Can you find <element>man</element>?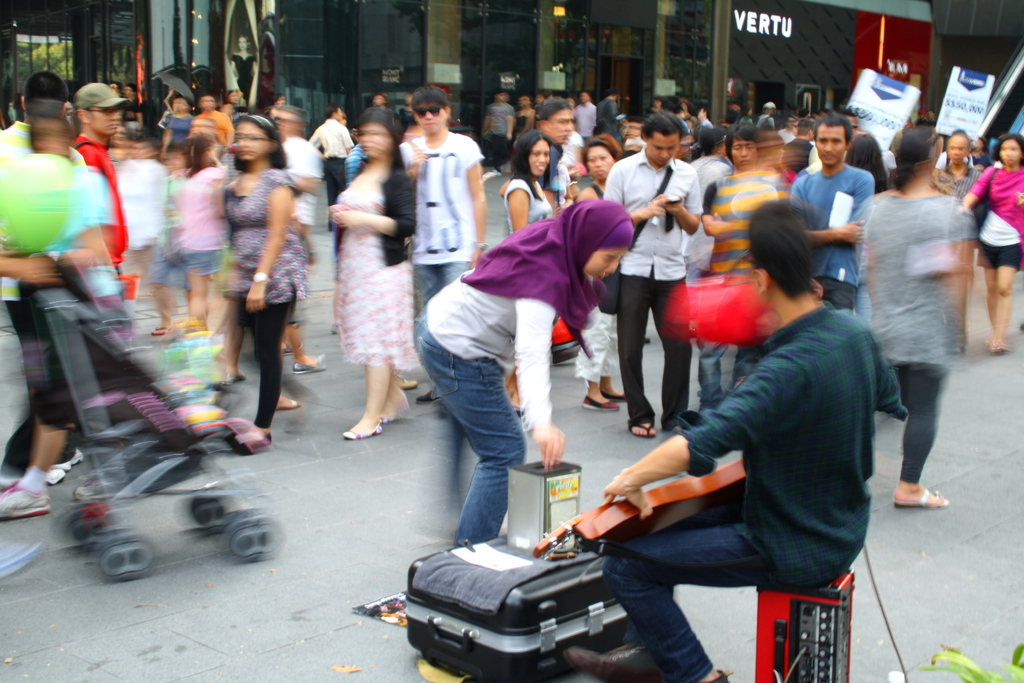
Yes, bounding box: [left=399, top=84, right=490, bottom=404].
